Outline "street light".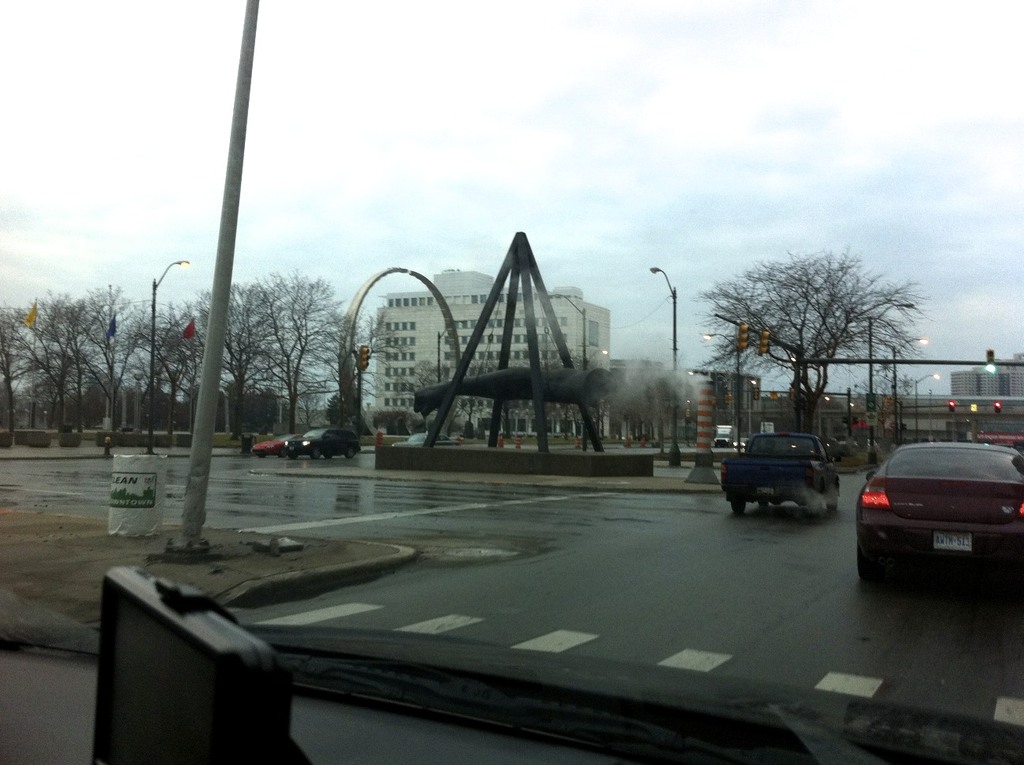
Outline: (left=887, top=337, right=932, bottom=443).
